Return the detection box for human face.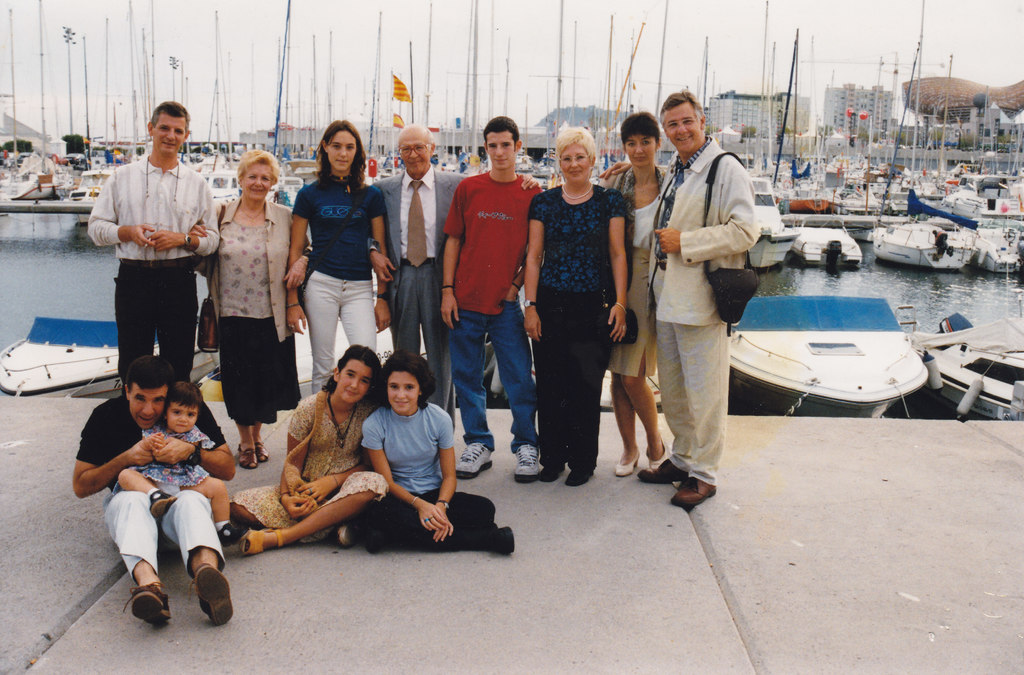
<box>325,131,356,171</box>.
